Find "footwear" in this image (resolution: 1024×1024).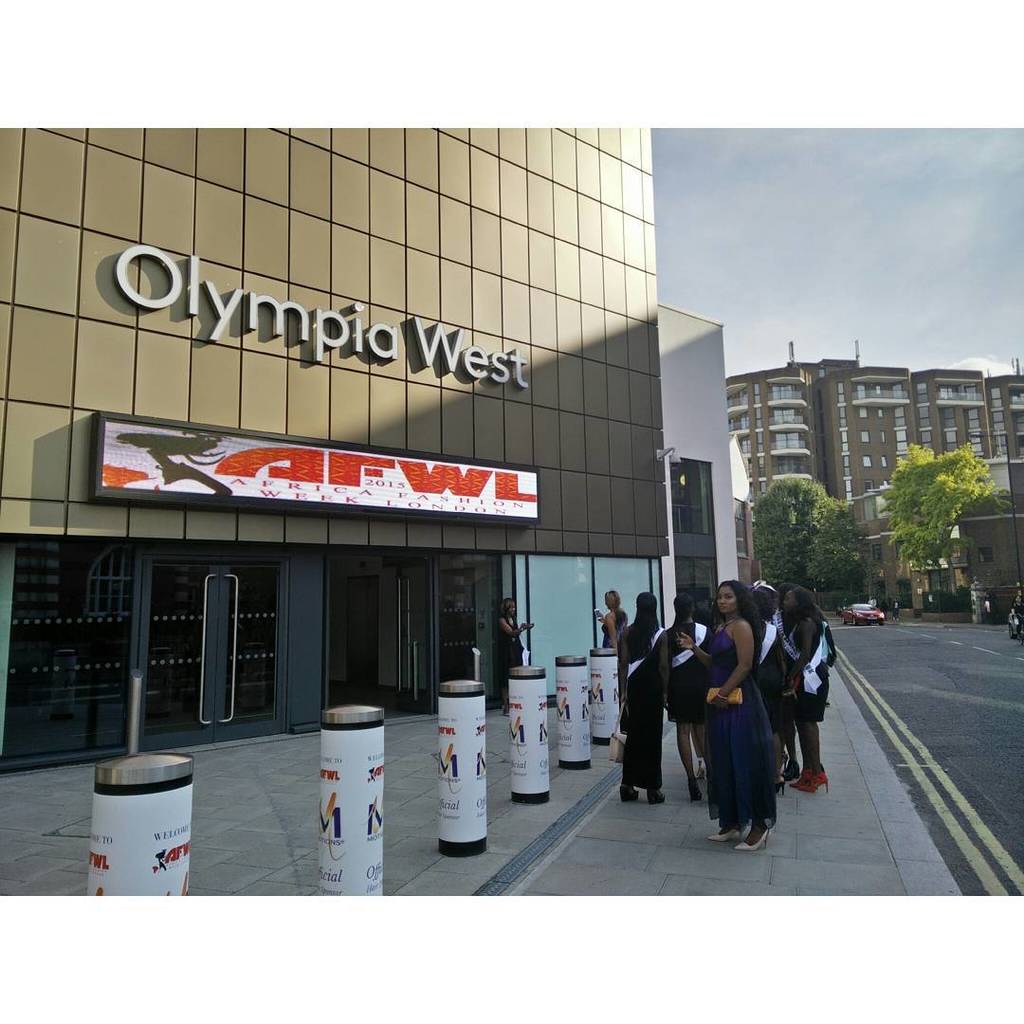
[774,778,786,794].
